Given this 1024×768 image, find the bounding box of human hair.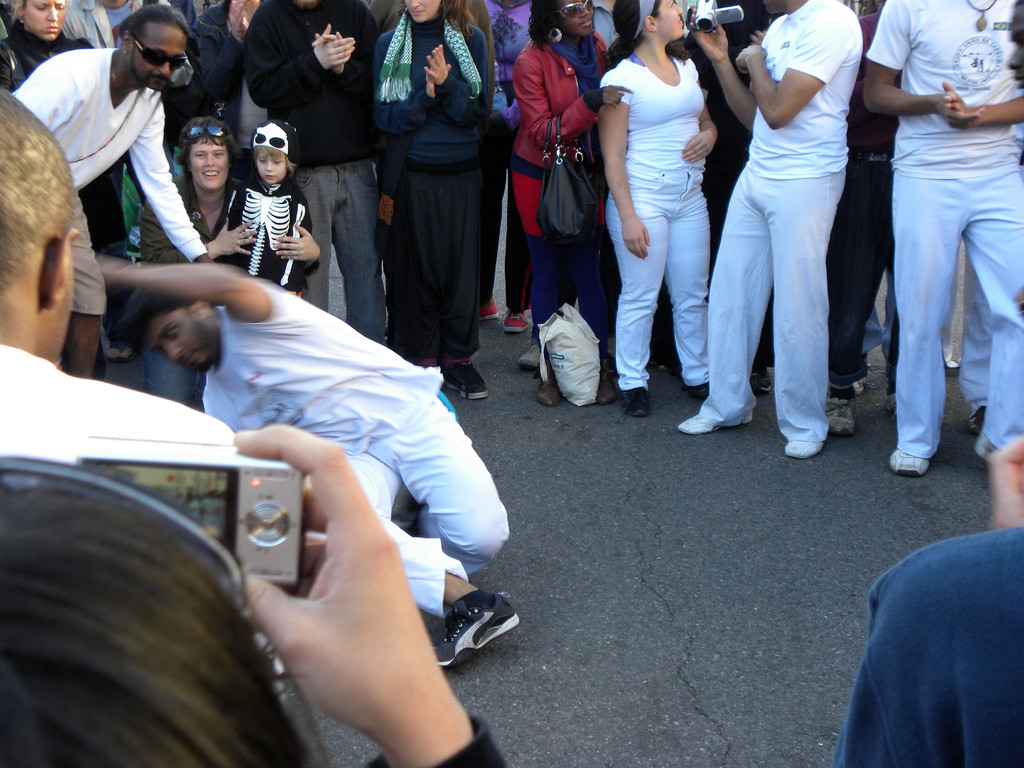
box=[443, 0, 477, 40].
